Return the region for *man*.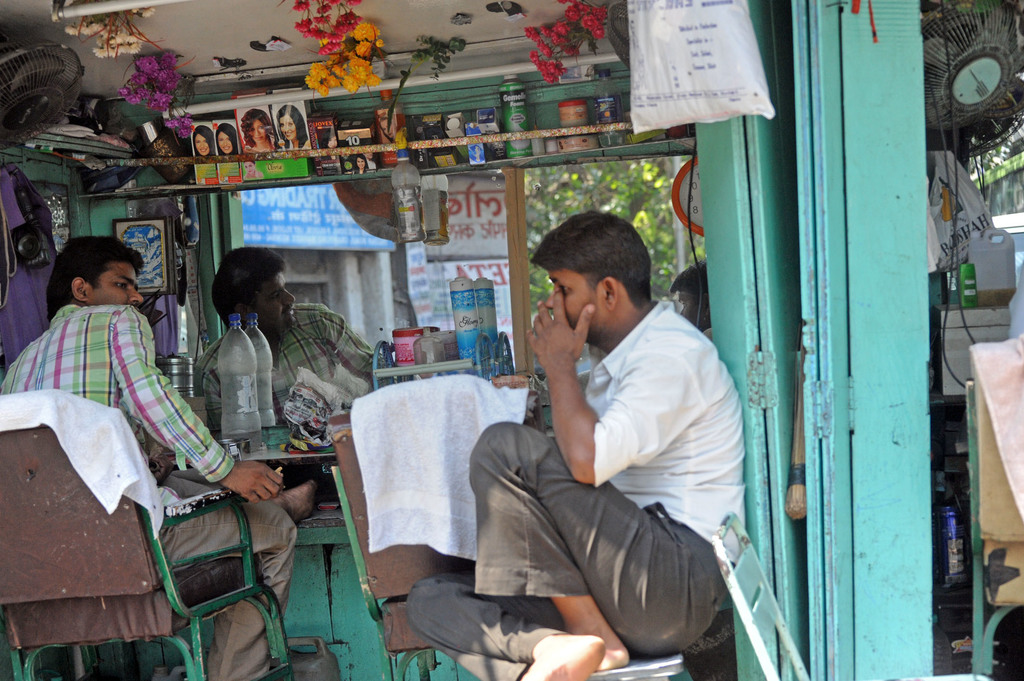
477:217:753:666.
